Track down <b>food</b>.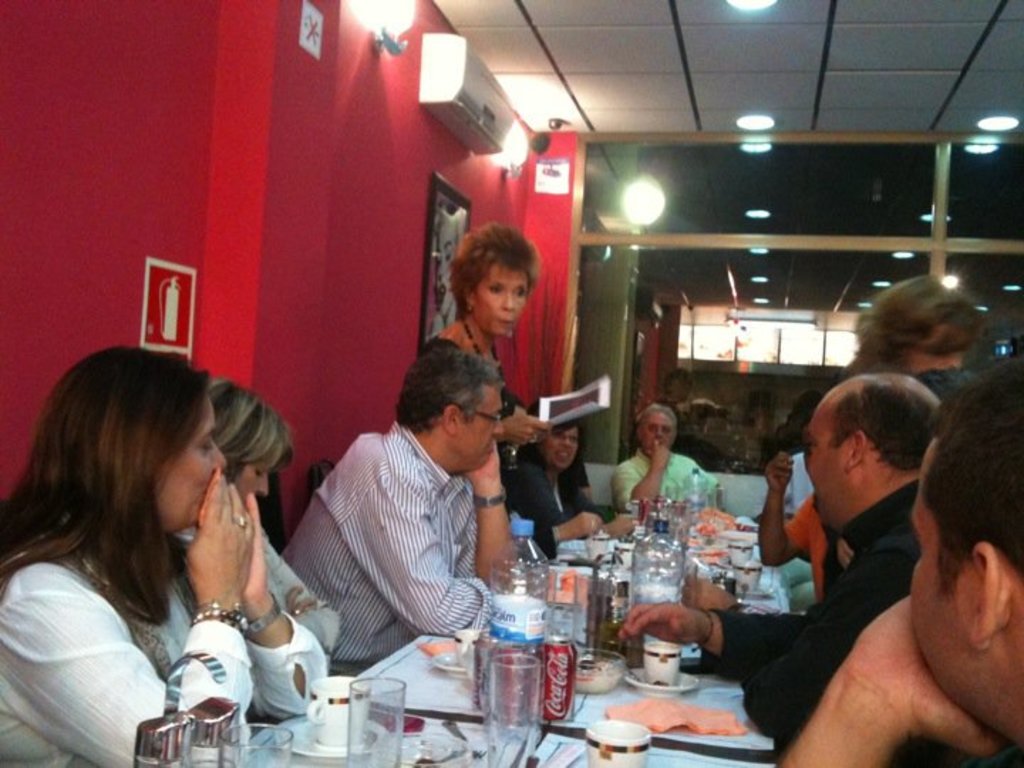
Tracked to box=[364, 707, 427, 734].
